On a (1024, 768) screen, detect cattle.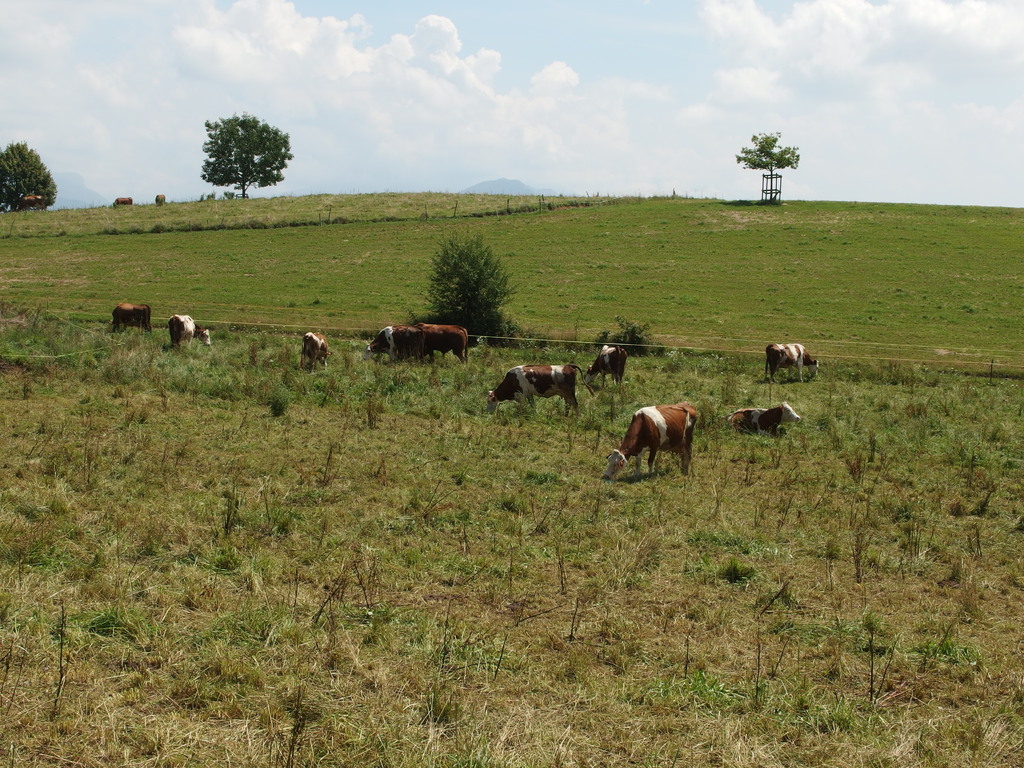
(left=168, top=315, right=211, bottom=349).
